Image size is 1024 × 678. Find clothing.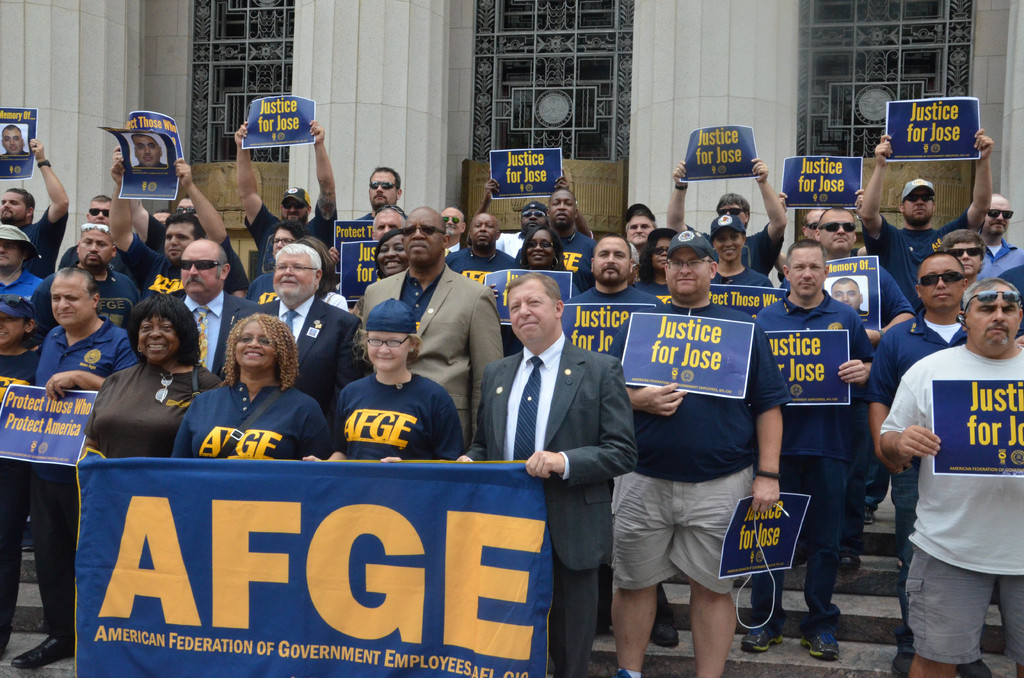
pyautogui.locateOnScreen(972, 231, 1022, 289).
